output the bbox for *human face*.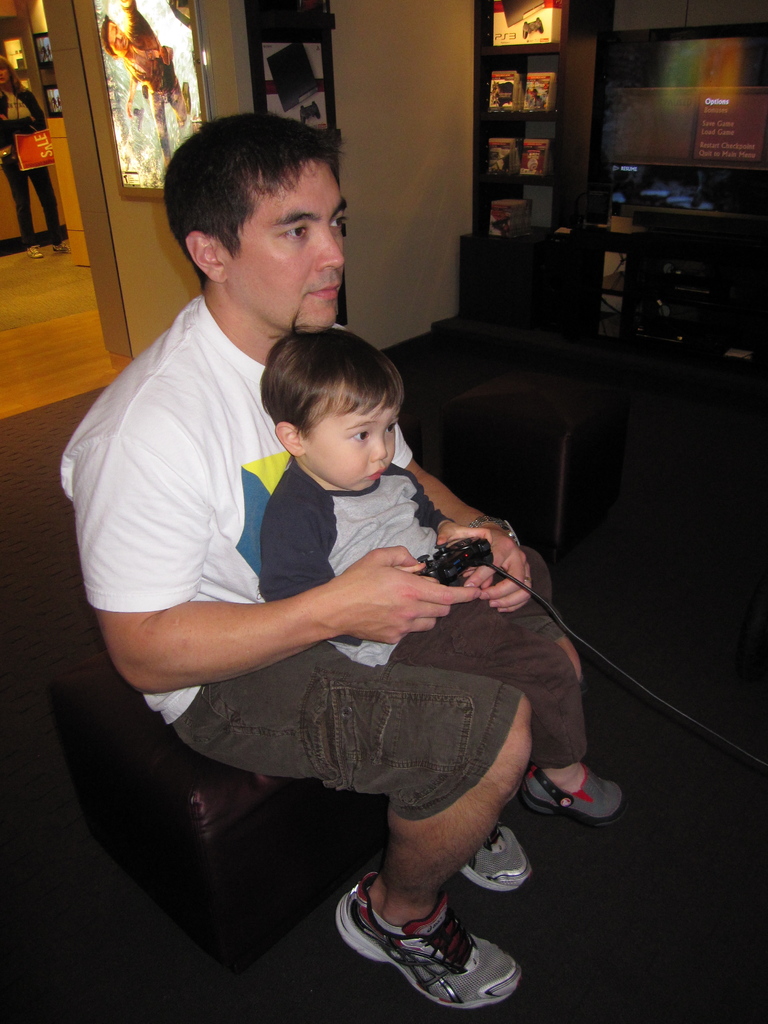
[305, 402, 393, 498].
